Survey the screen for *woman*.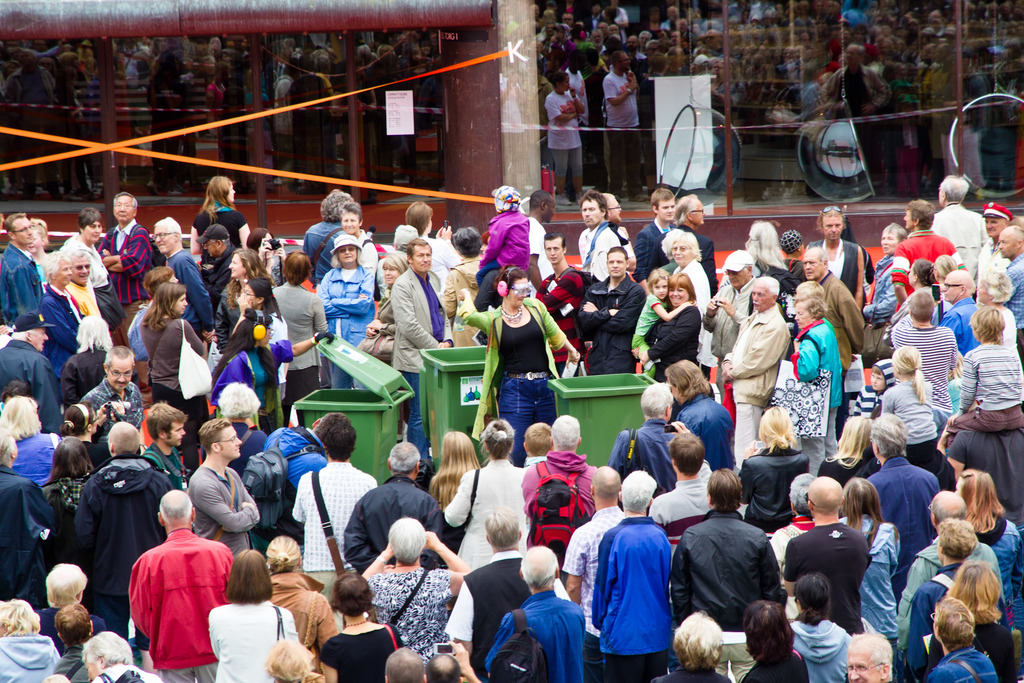
Survey found: {"left": 428, "top": 430, "right": 479, "bottom": 564}.
